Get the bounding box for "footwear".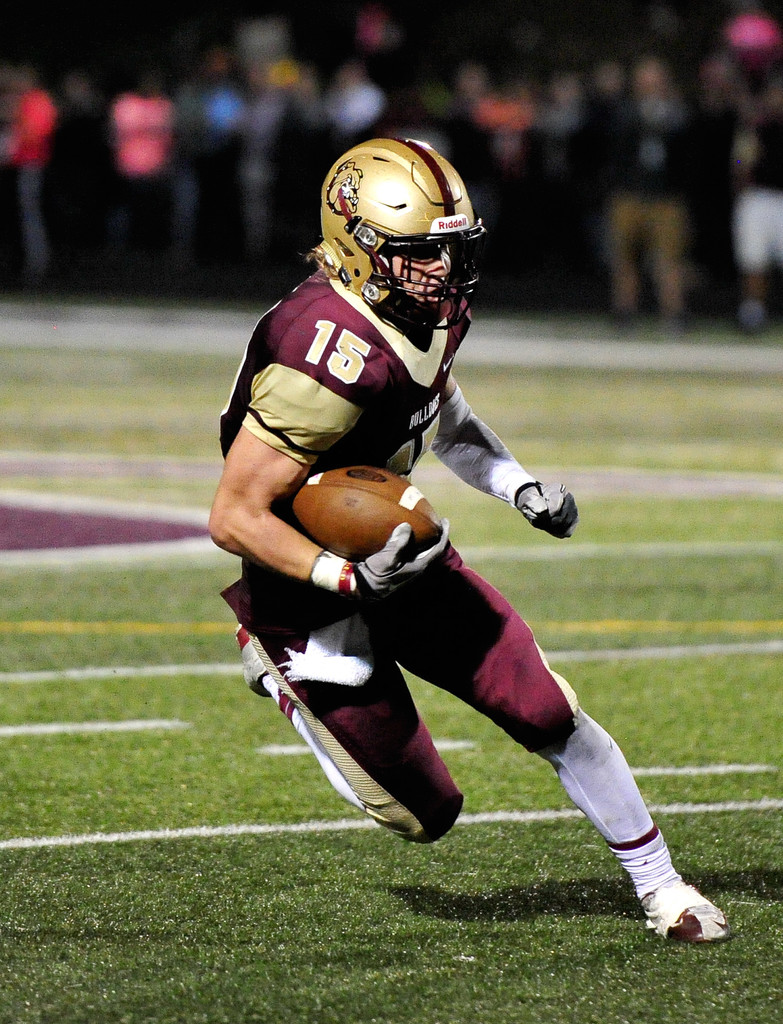
BBox(647, 851, 731, 954).
